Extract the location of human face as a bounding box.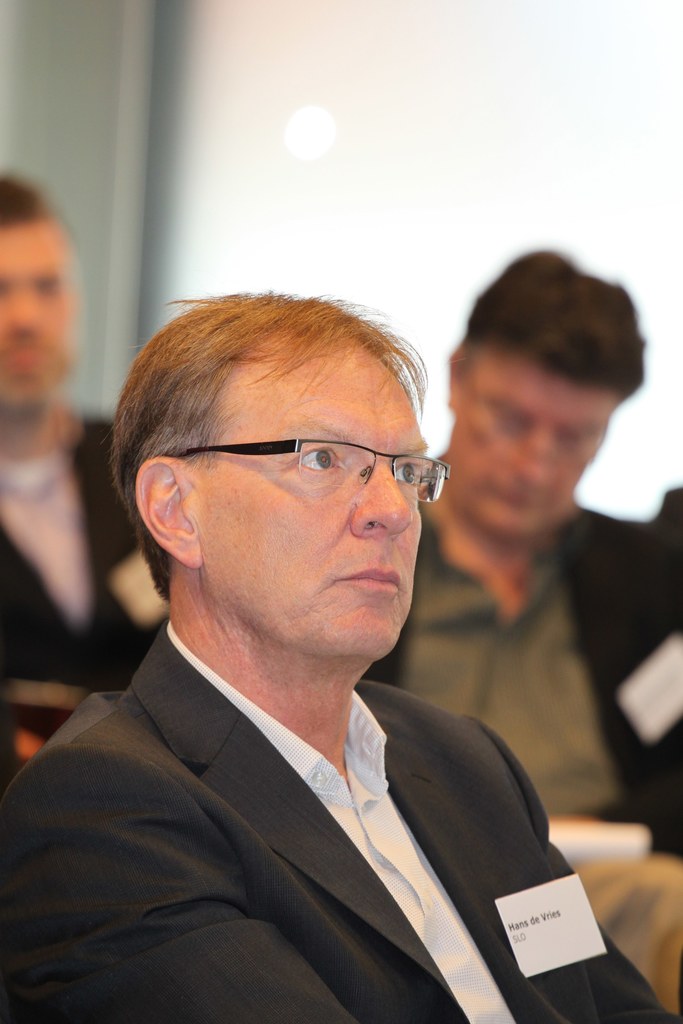
[left=208, top=358, right=425, bottom=652].
